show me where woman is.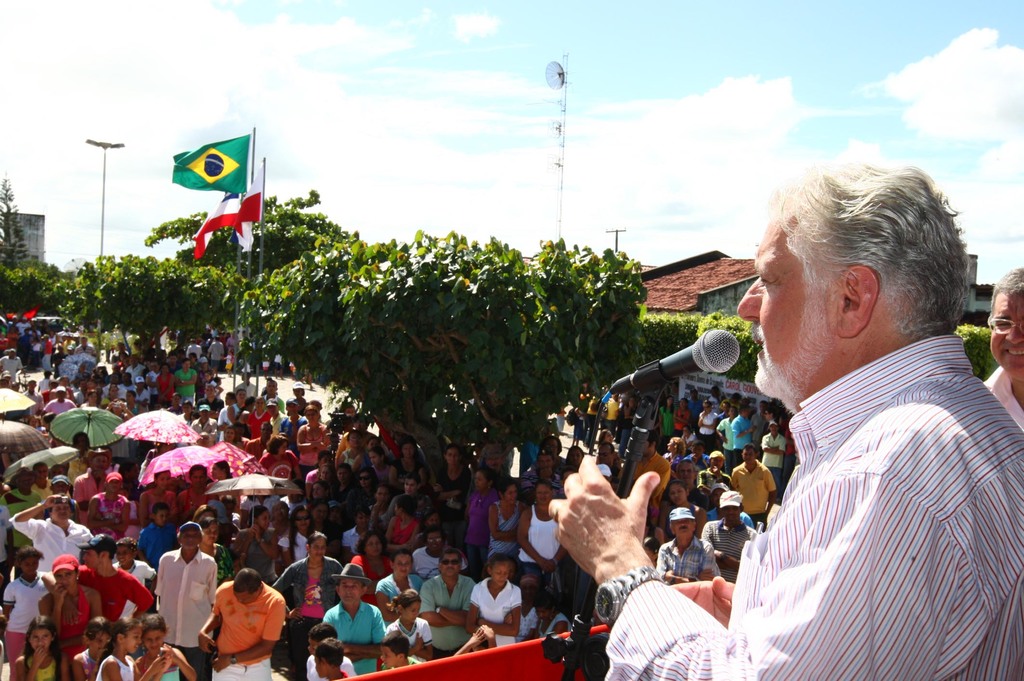
woman is at [512, 482, 570, 605].
